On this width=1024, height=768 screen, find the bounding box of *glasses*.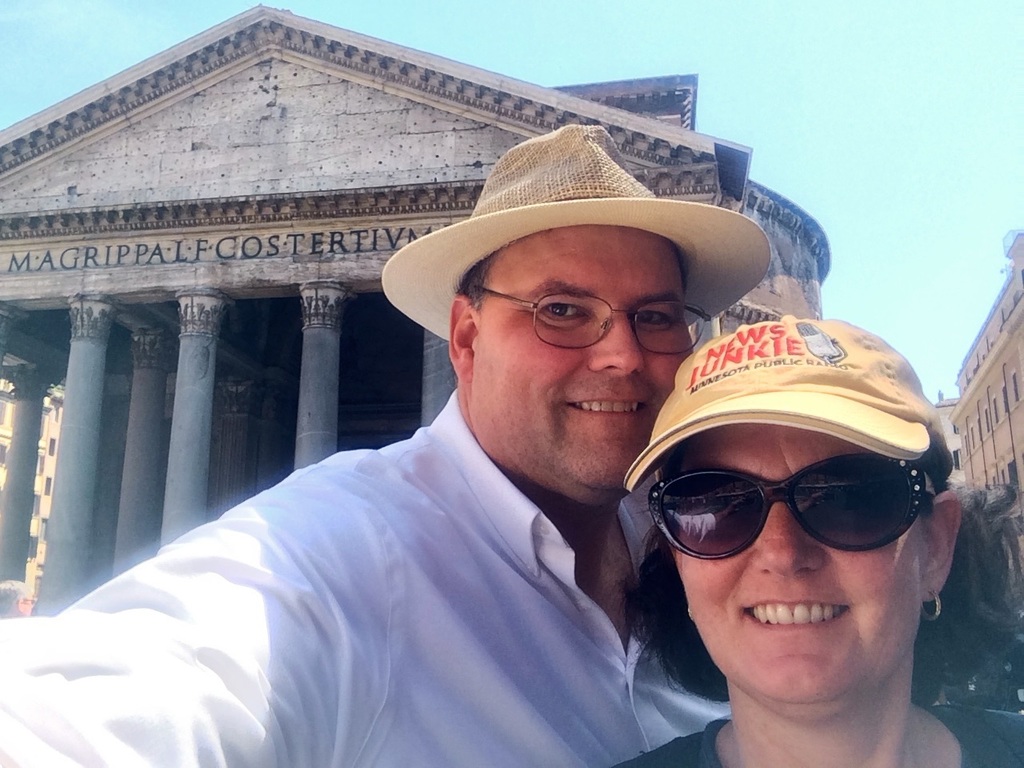
Bounding box: left=446, top=278, right=718, bottom=363.
